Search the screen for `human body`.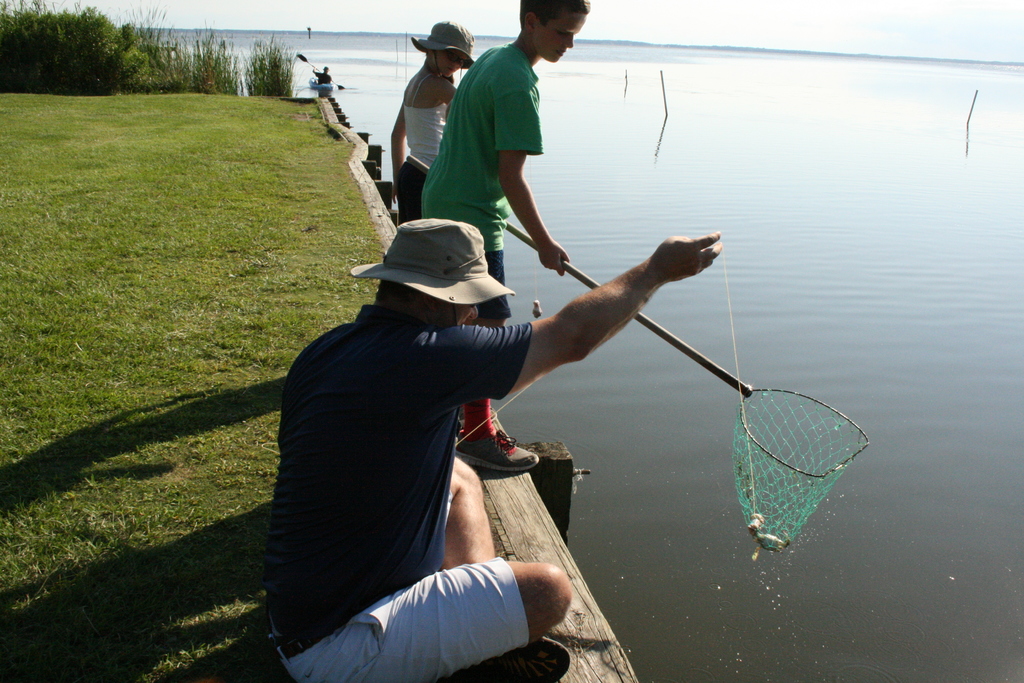
Found at 310 66 332 84.
